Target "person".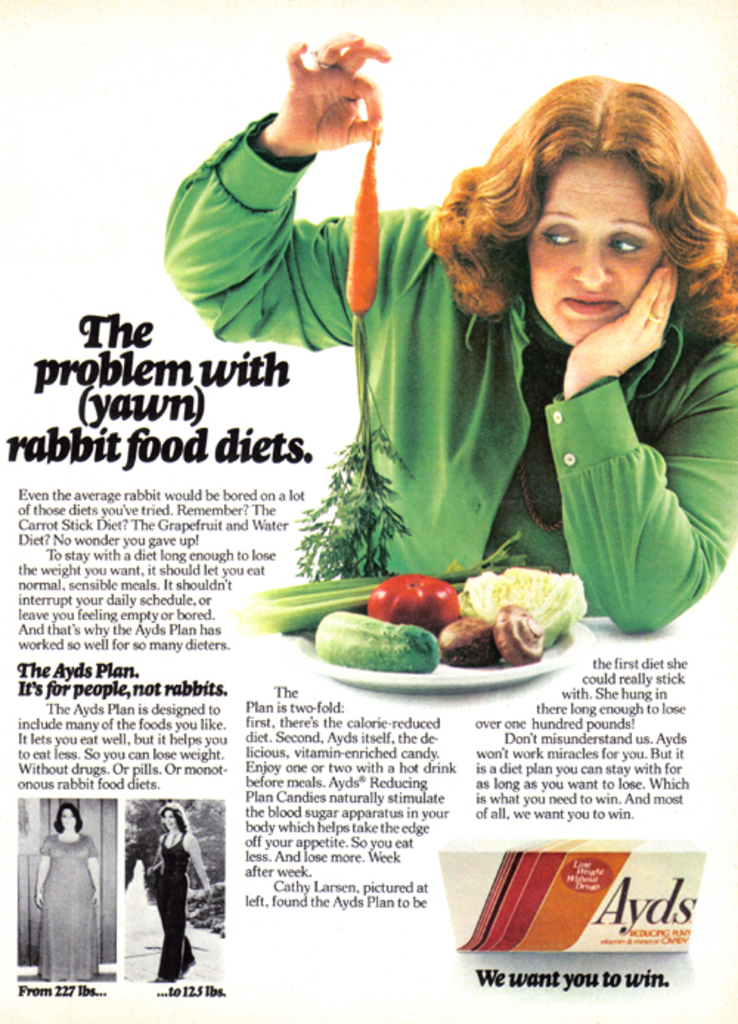
Target region: (162,30,737,636).
